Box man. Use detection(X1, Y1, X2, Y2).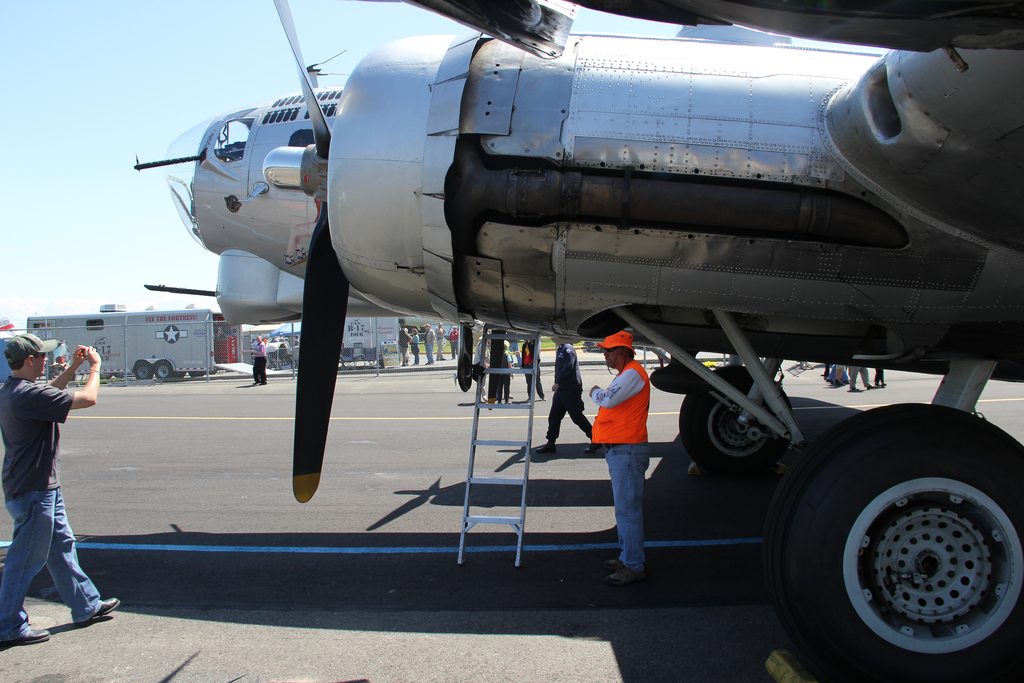
detection(424, 322, 438, 365).
